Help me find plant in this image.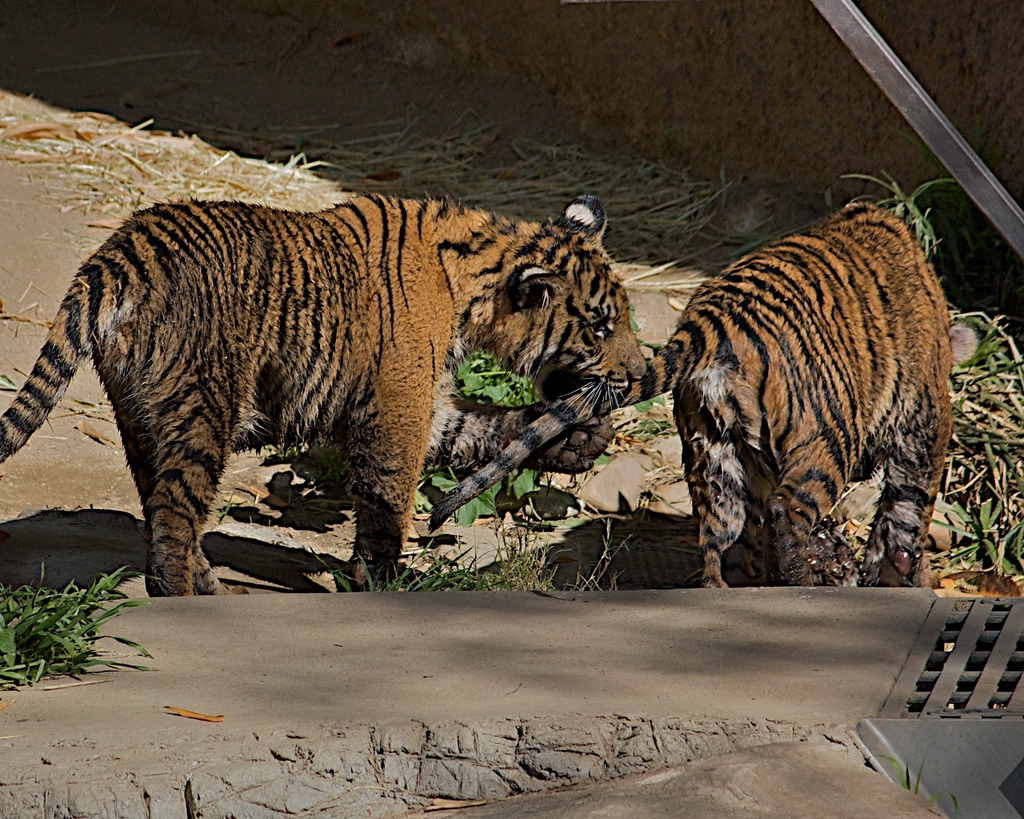
Found it: {"left": 465, "top": 352, "right": 546, "bottom": 405}.
